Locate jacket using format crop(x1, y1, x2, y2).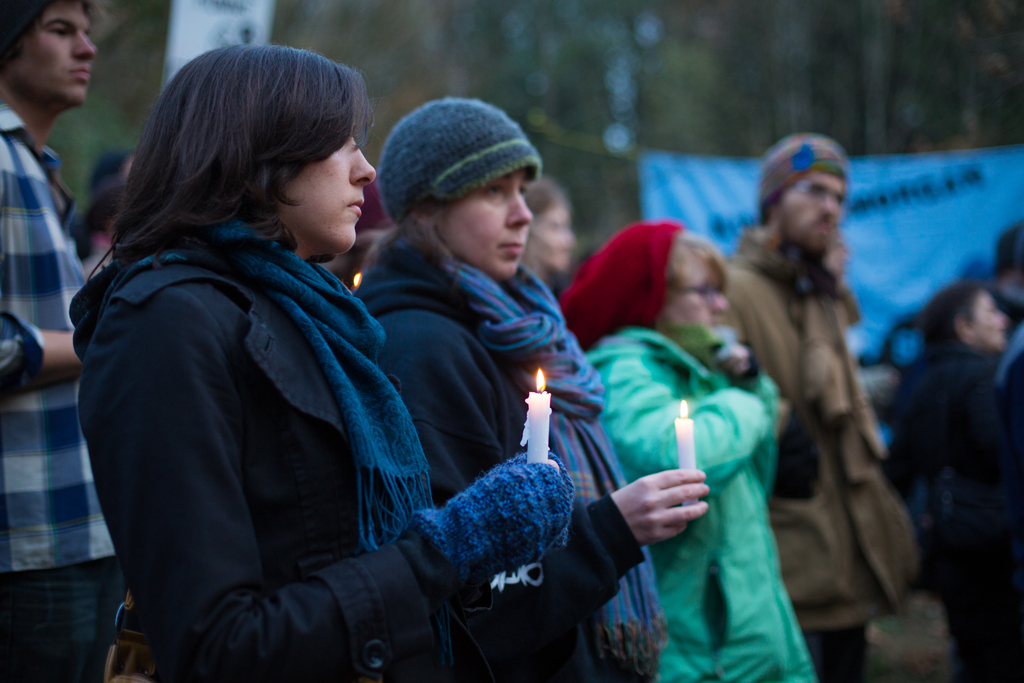
crop(111, 75, 604, 645).
